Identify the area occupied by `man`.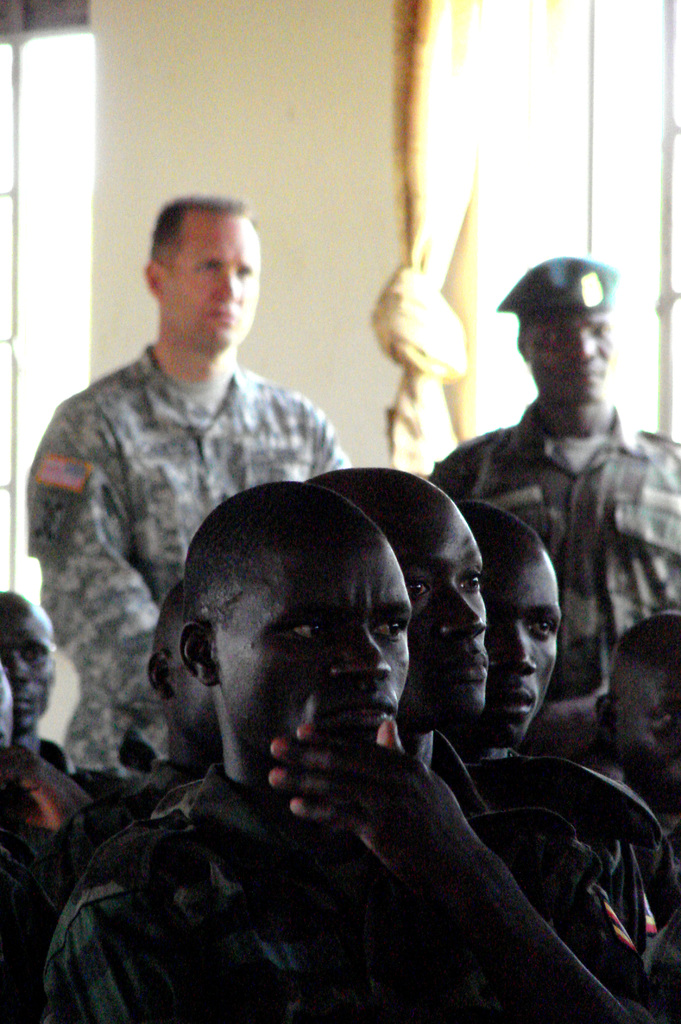
Area: locate(297, 467, 680, 1023).
